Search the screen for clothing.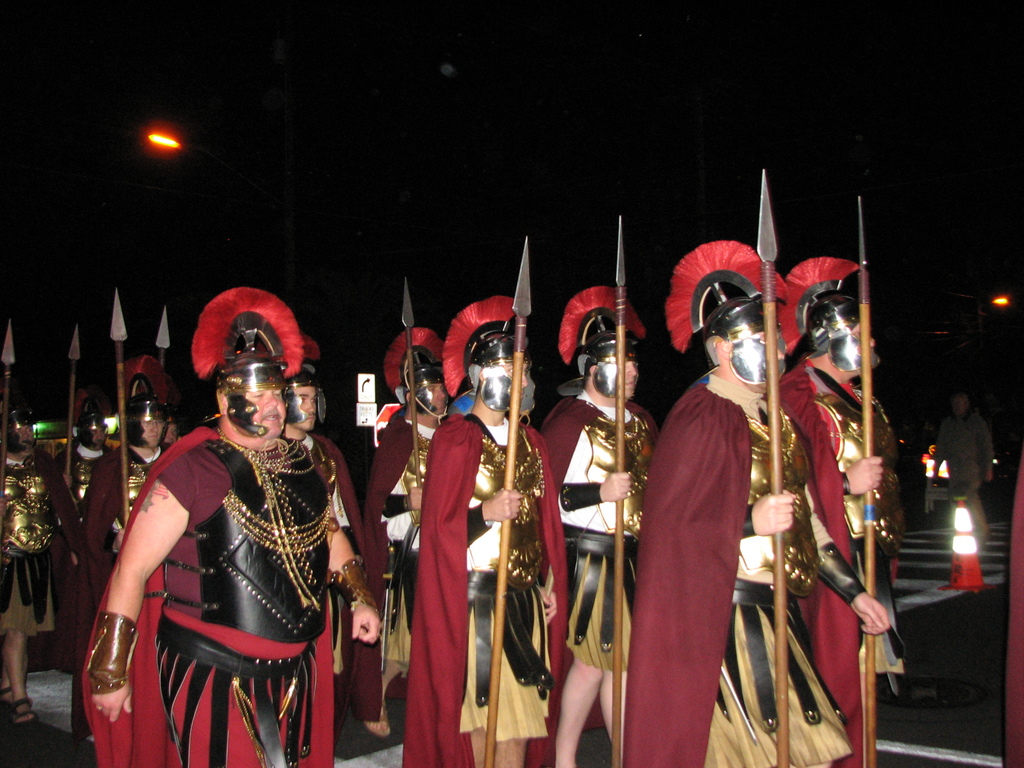
Found at box=[622, 378, 836, 767].
